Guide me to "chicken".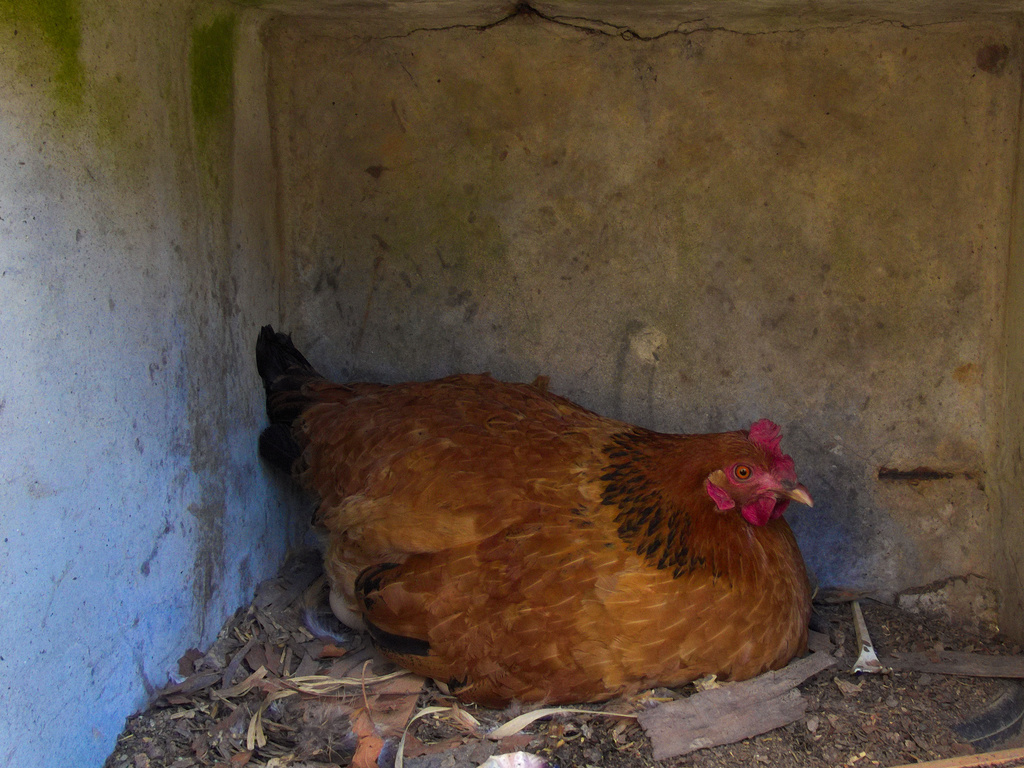
Guidance: <bbox>259, 352, 842, 726</bbox>.
